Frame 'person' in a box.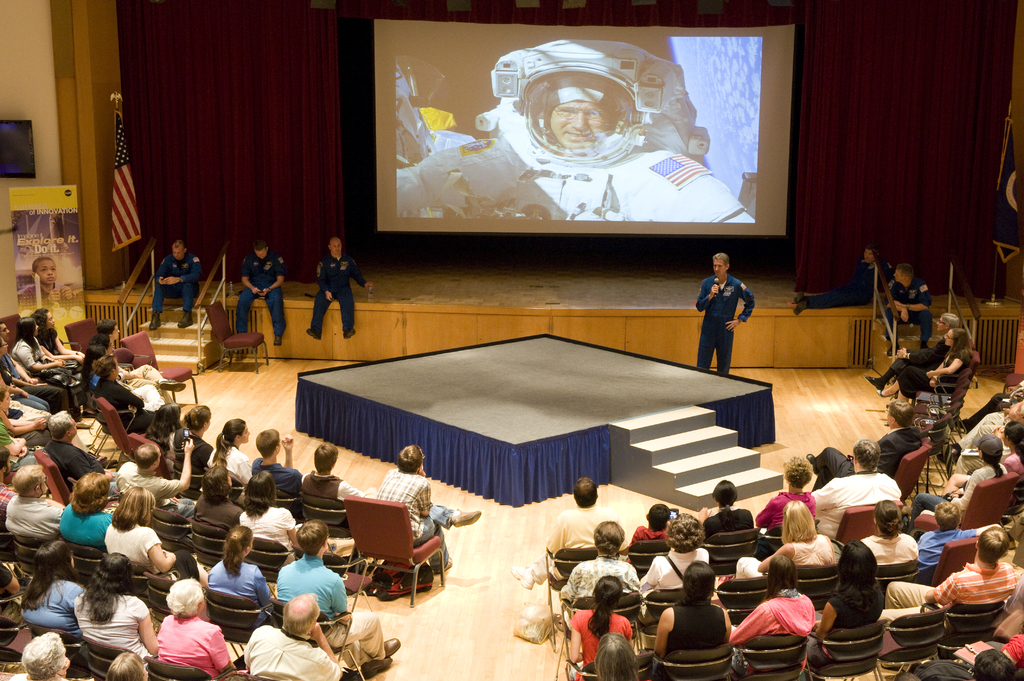
x1=192 y1=517 x2=272 y2=602.
